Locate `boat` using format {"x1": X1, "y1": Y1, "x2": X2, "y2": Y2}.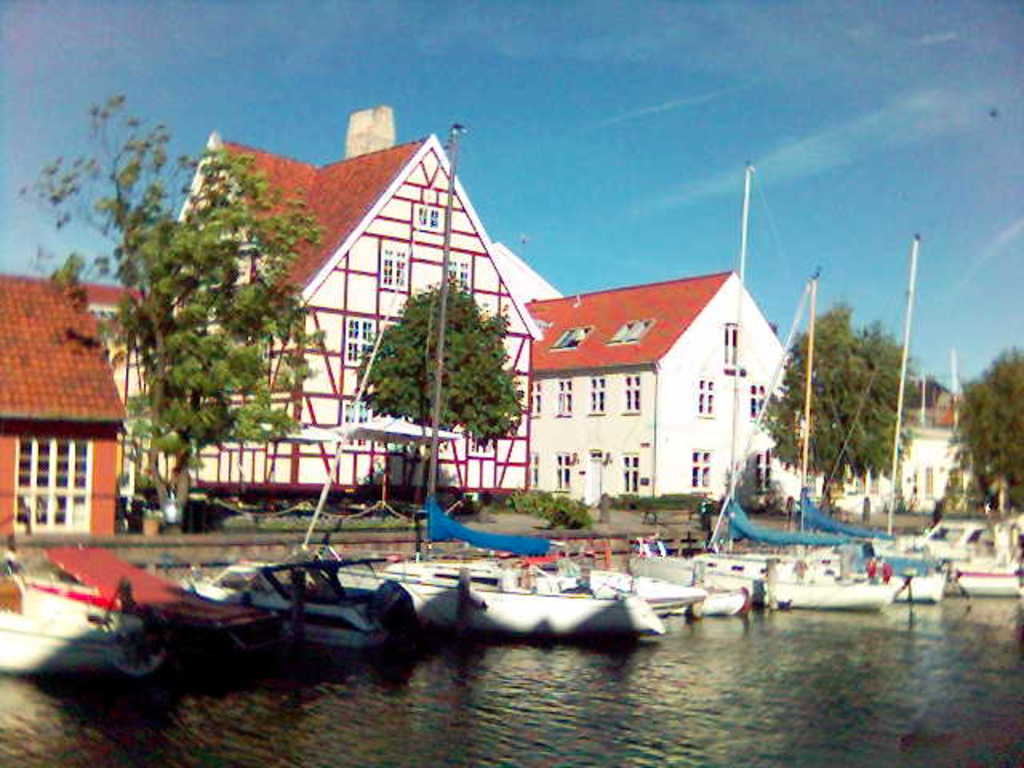
{"x1": 0, "y1": 530, "x2": 170, "y2": 677}.
